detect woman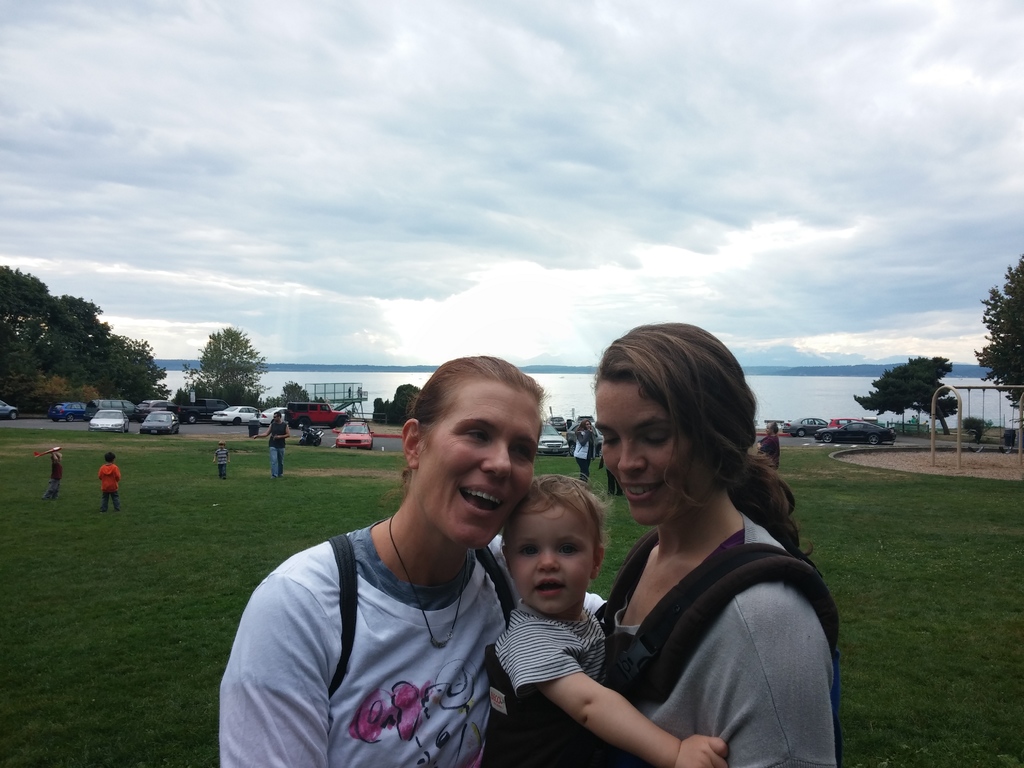
left=573, top=419, right=596, bottom=486
